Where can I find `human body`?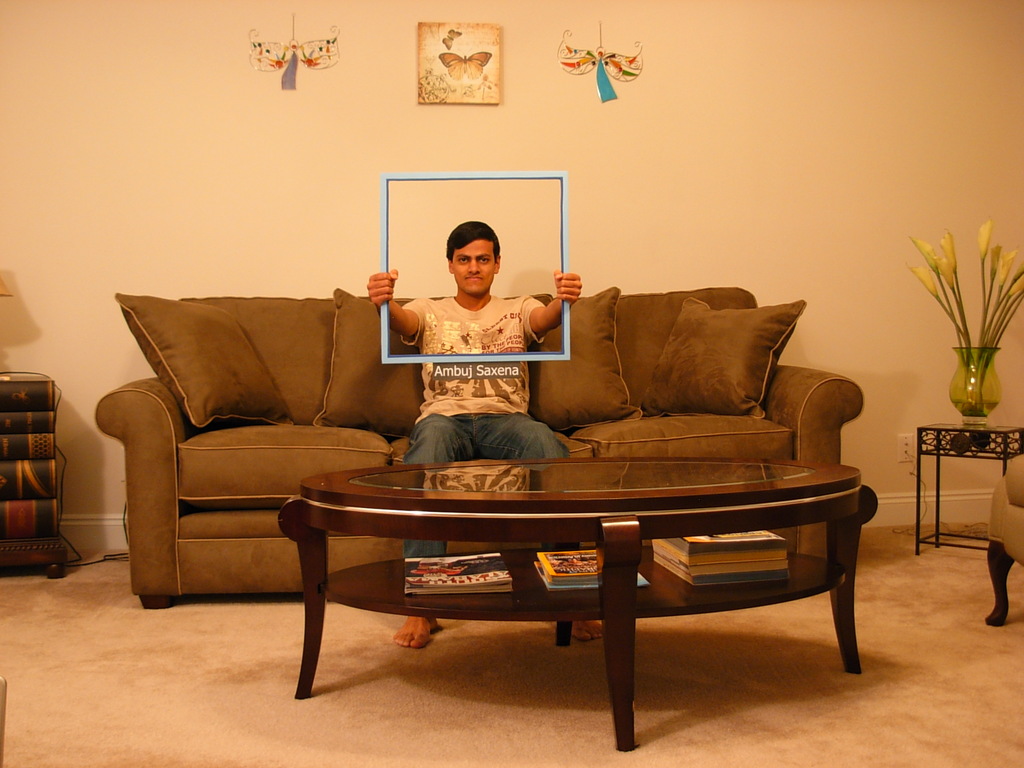
You can find it at (left=367, top=221, right=582, bottom=647).
